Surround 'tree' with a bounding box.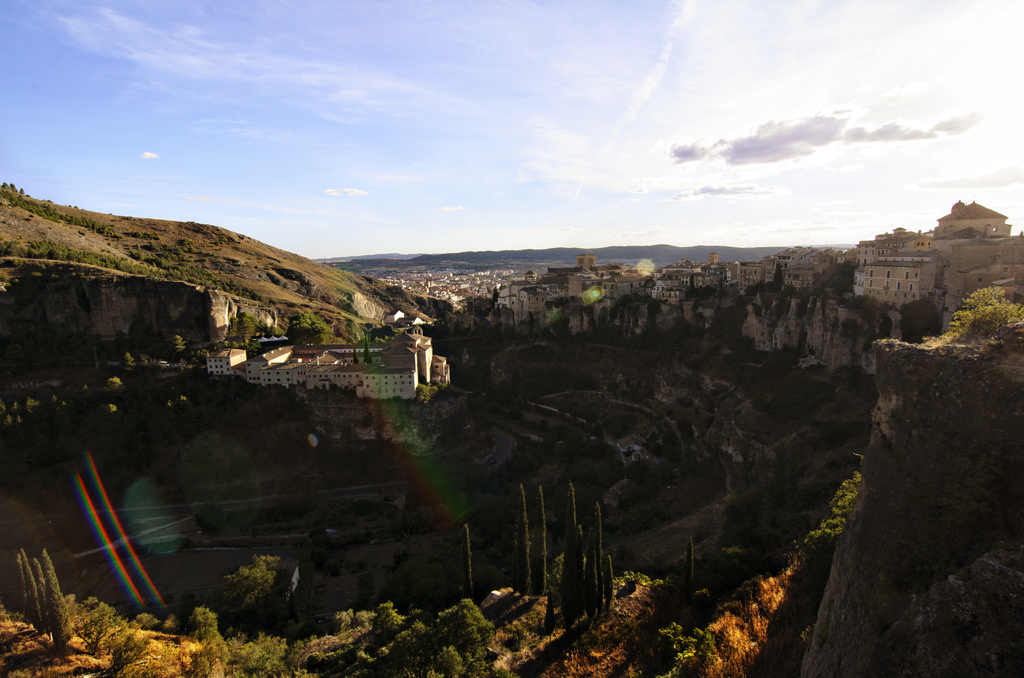
(509,481,534,593).
